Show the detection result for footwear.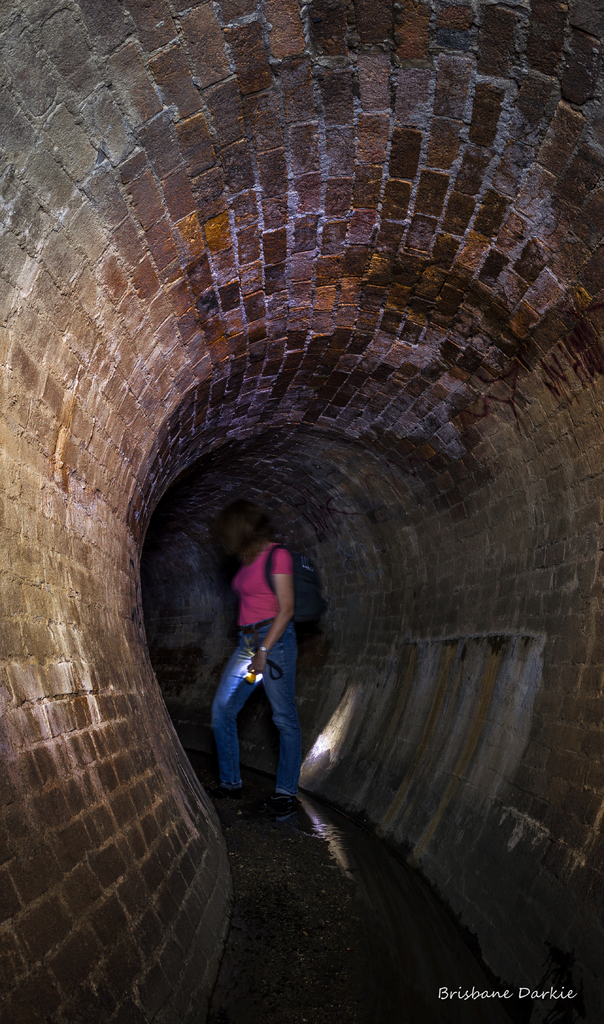
[211,784,246,798].
